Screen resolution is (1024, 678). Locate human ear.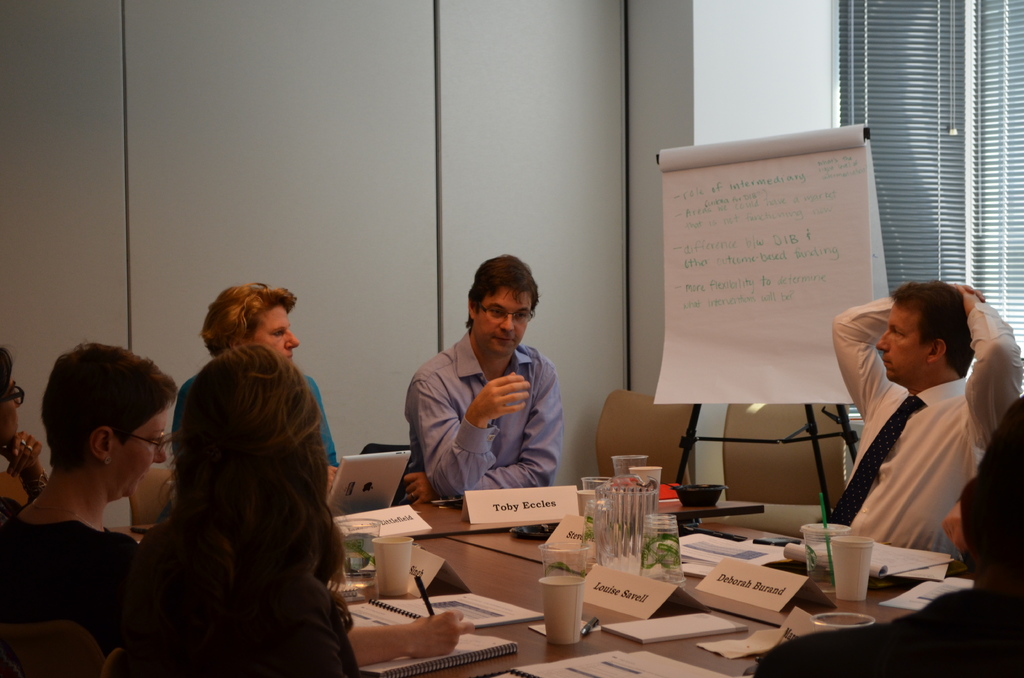
[927, 339, 943, 360].
